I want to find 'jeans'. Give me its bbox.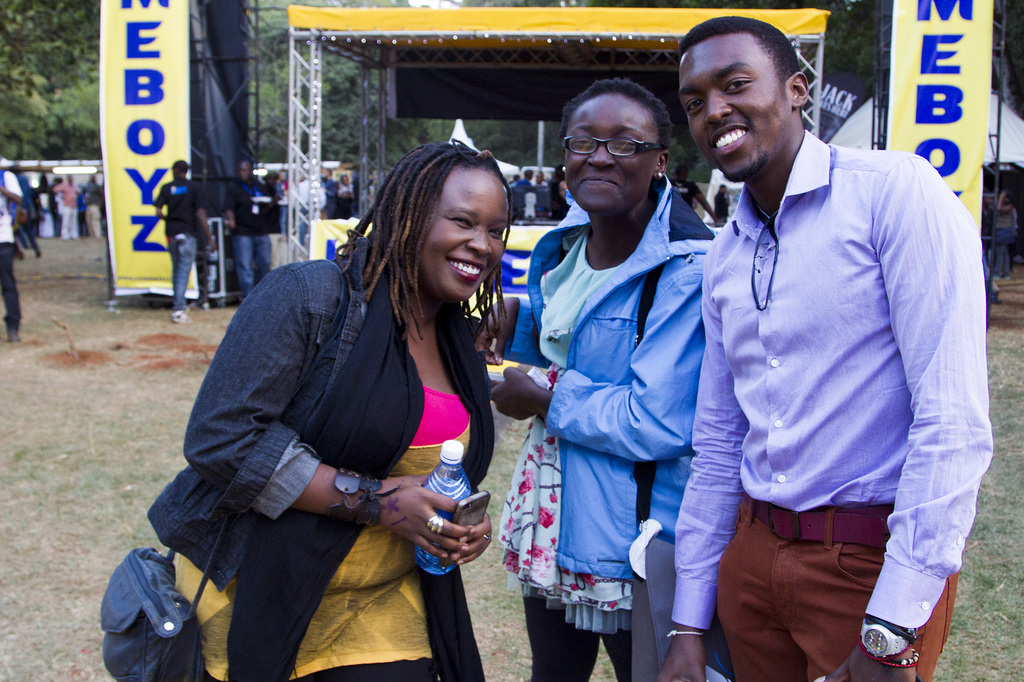
<box>167,234,195,309</box>.
